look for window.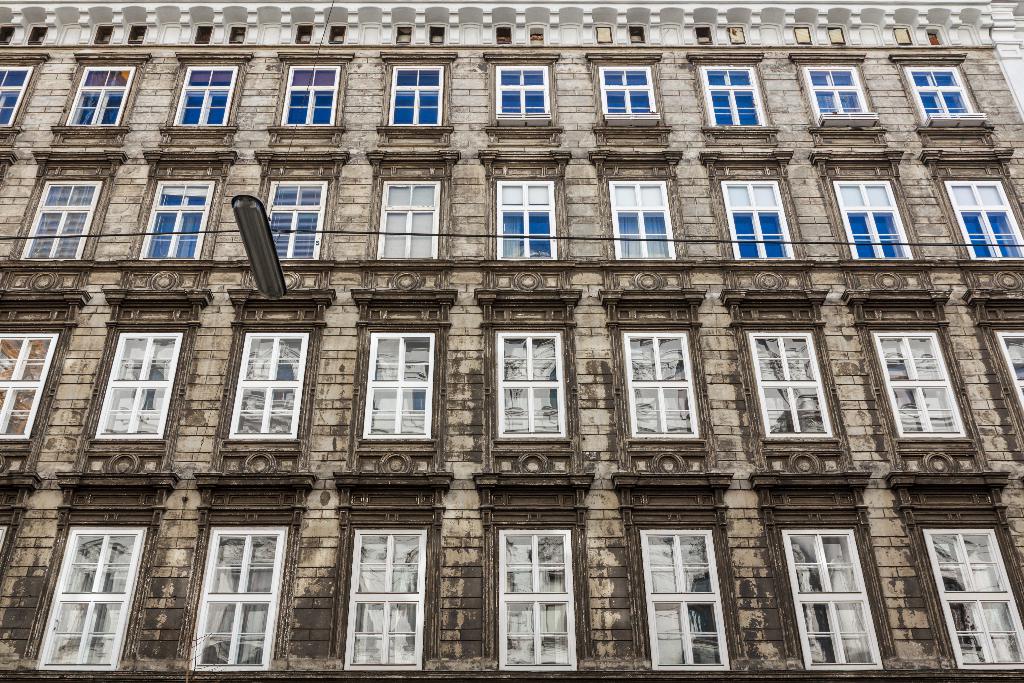
Found: {"left": 173, "top": 63, "right": 236, "bottom": 127}.
